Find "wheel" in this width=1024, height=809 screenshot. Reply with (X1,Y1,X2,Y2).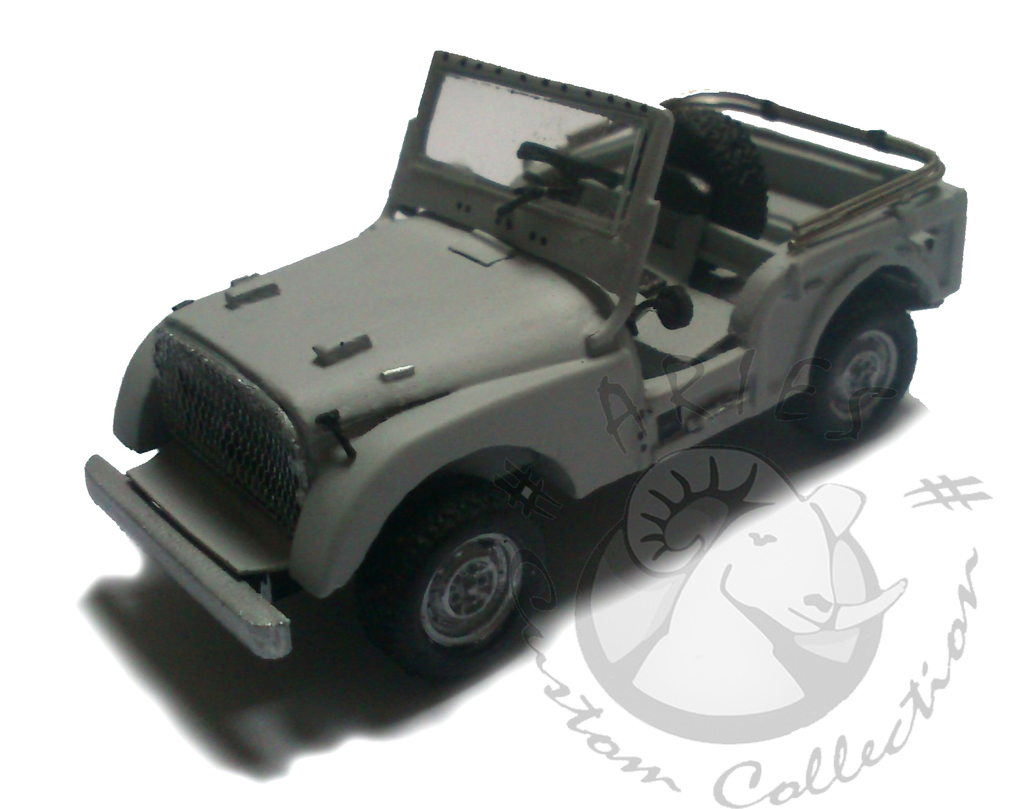
(369,506,550,677).
